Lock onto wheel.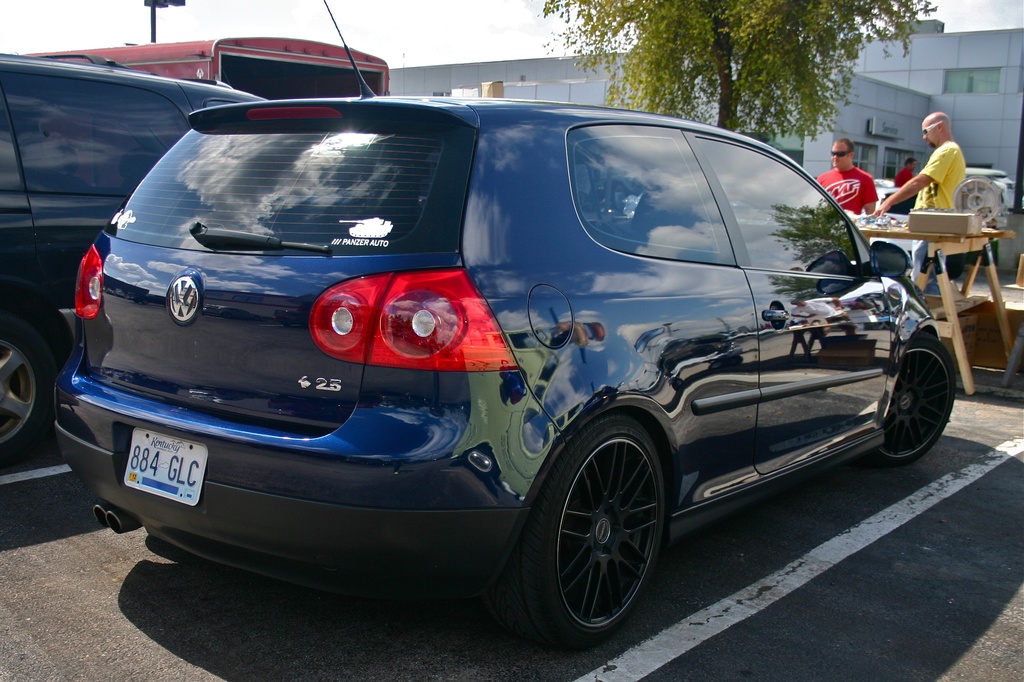
Locked: 877, 333, 955, 463.
